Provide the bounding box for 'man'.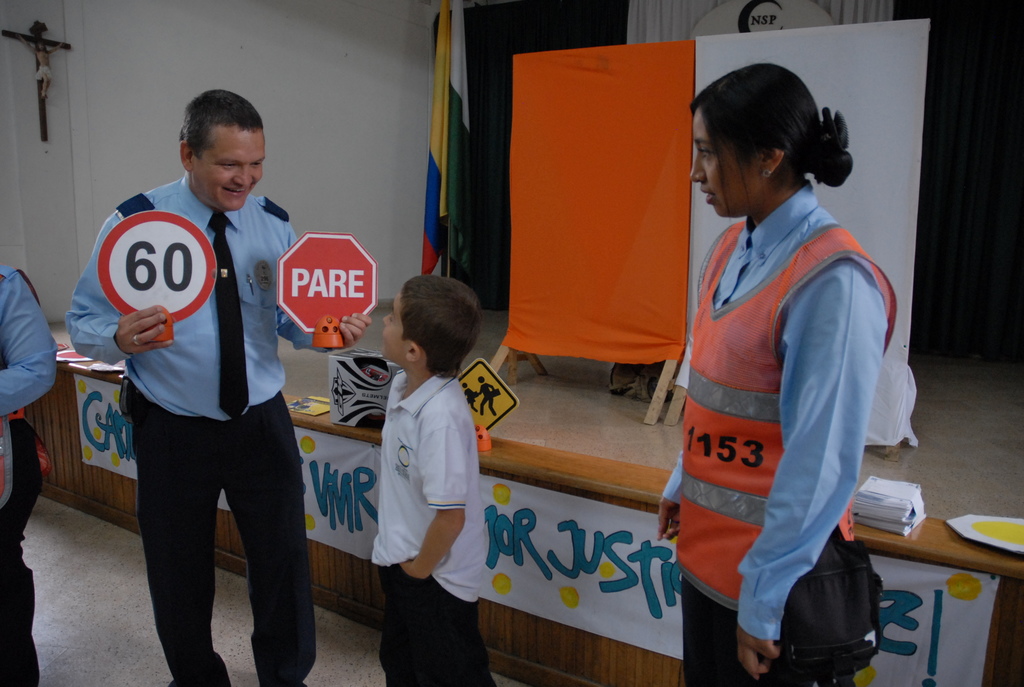
{"left": 0, "top": 269, "right": 60, "bottom": 686}.
